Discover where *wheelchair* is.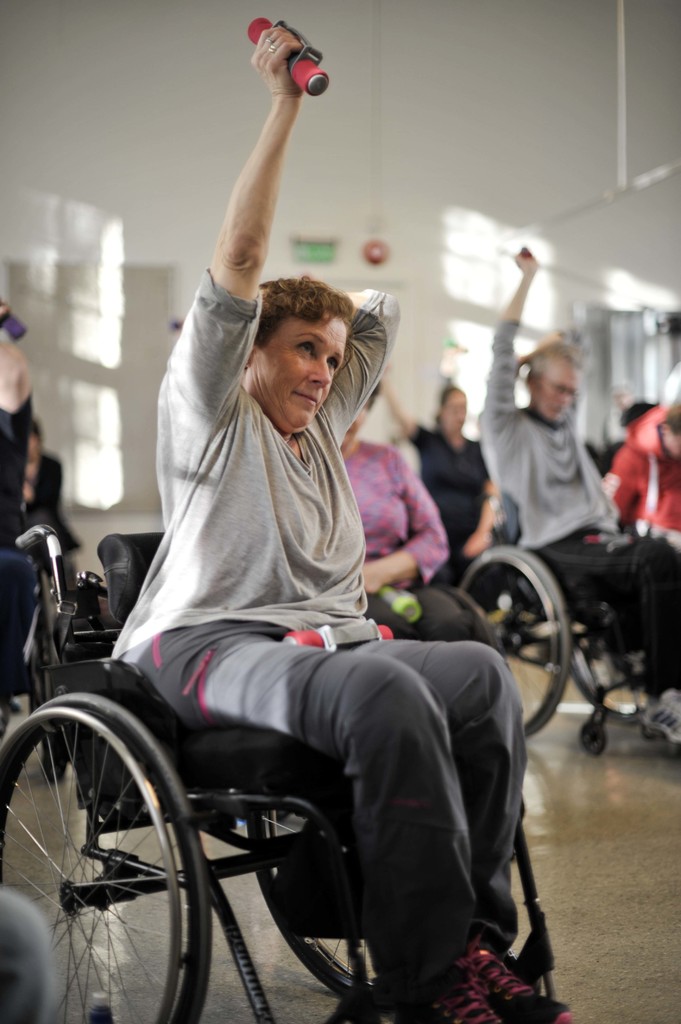
Discovered at rect(381, 575, 502, 701).
